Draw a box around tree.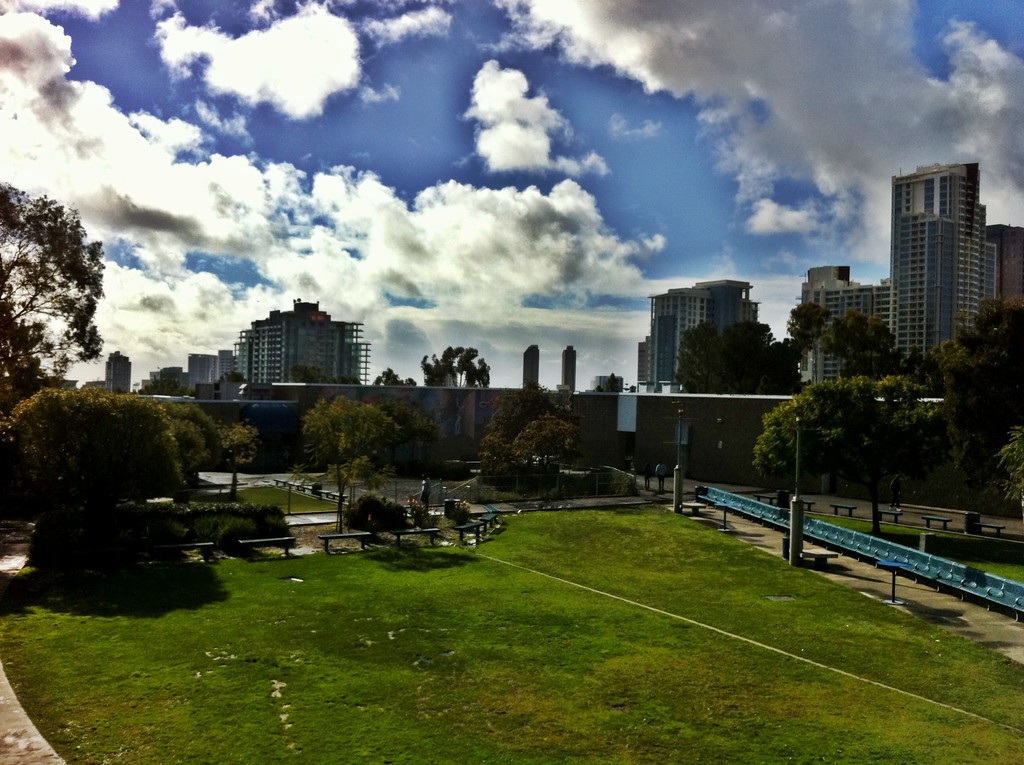
(x1=923, y1=310, x2=1023, y2=509).
